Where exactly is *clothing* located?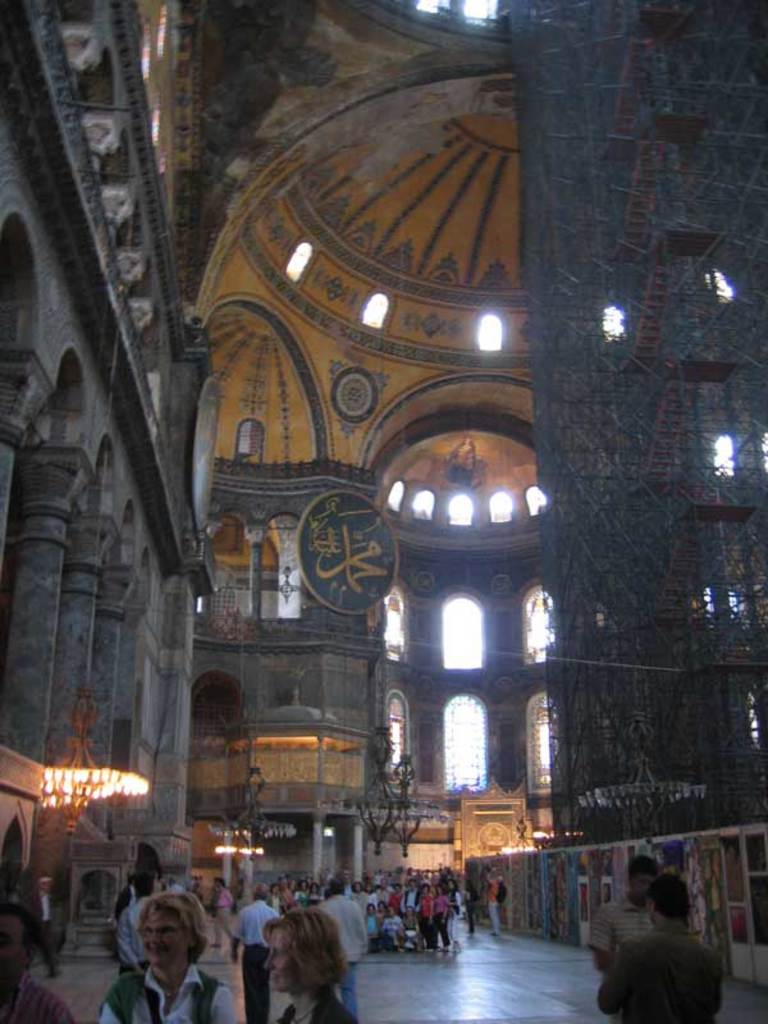
Its bounding box is region(119, 899, 147, 966).
